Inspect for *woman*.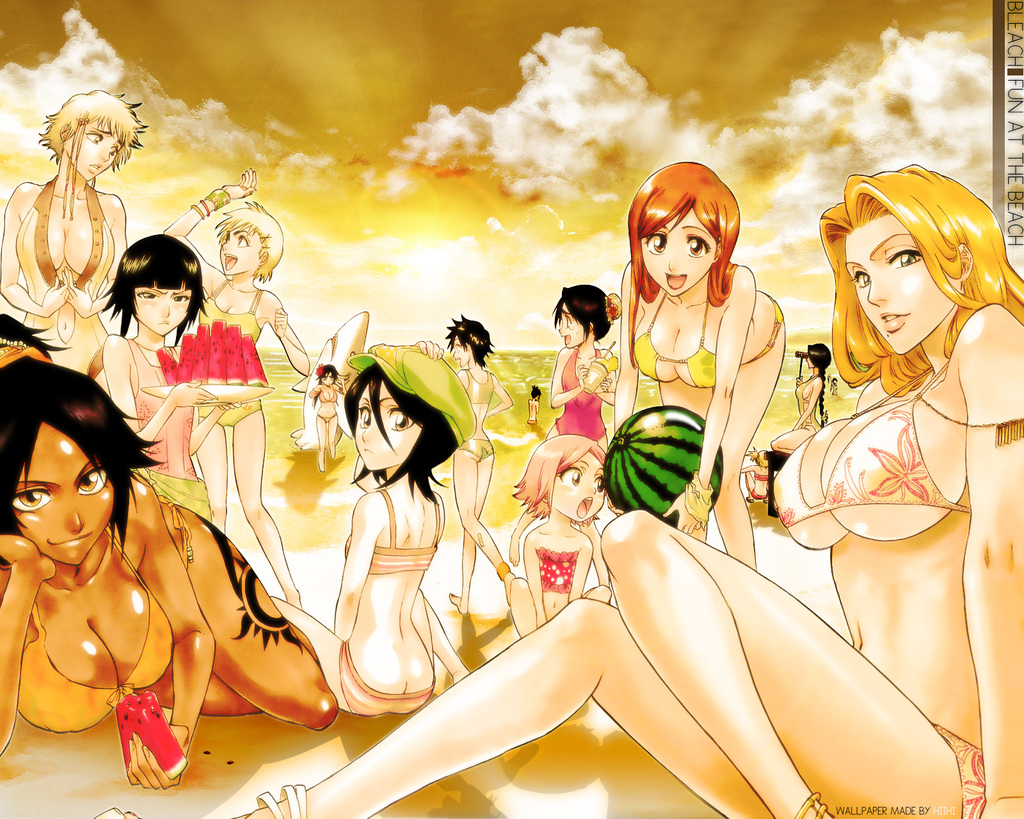
Inspection: 1:90:151:370.
